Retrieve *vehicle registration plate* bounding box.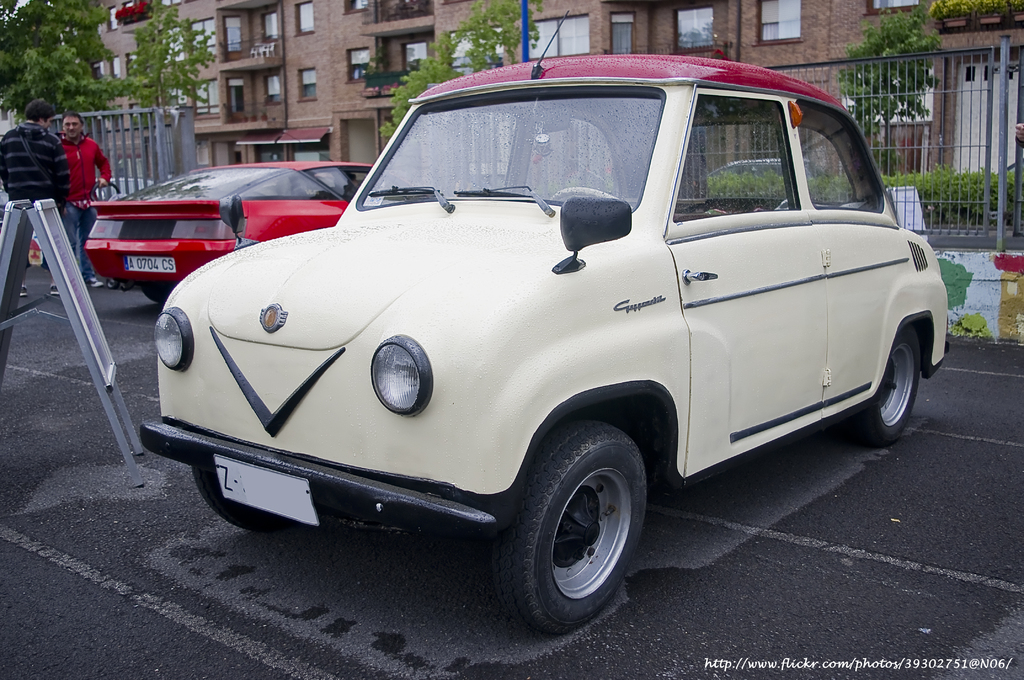
Bounding box: [213, 455, 318, 526].
